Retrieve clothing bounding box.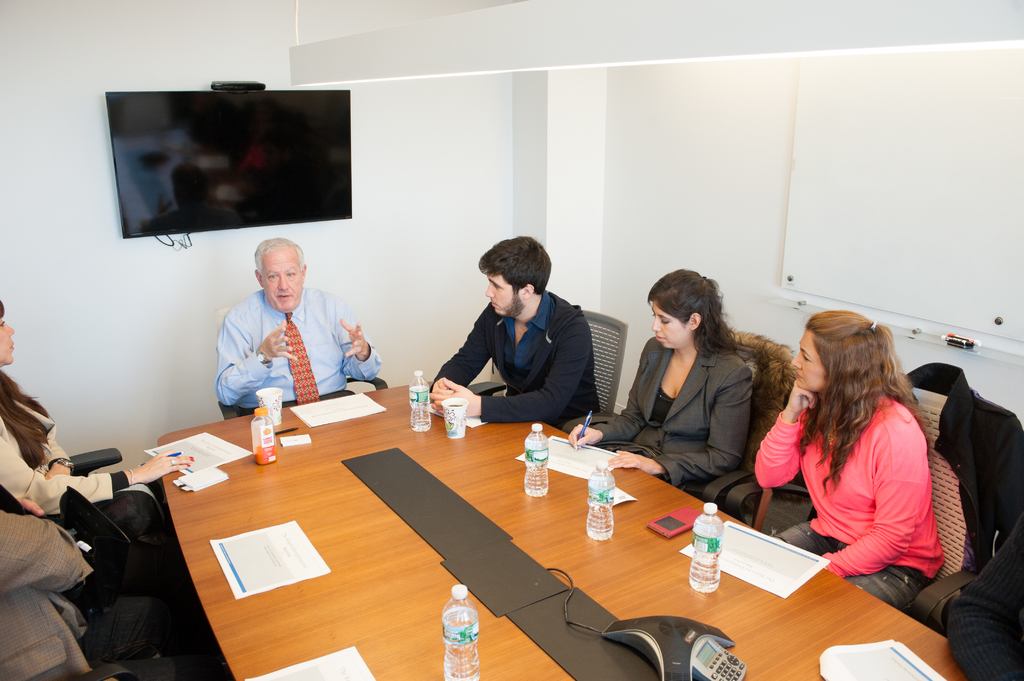
Bounding box: (213,285,381,419).
